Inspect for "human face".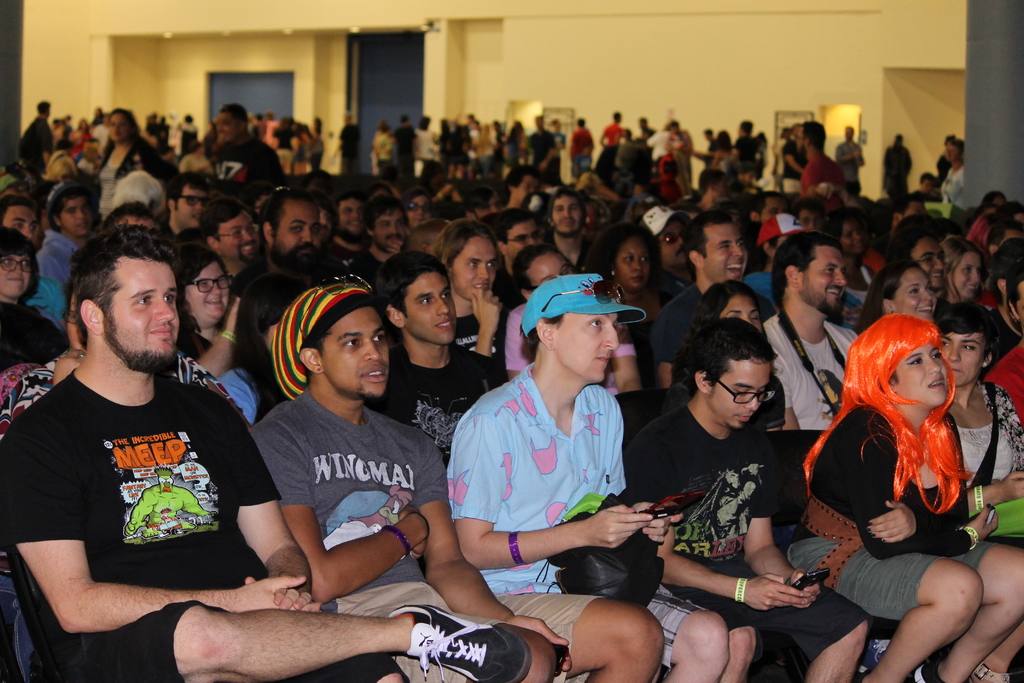
Inspection: left=409, top=194, right=430, bottom=222.
